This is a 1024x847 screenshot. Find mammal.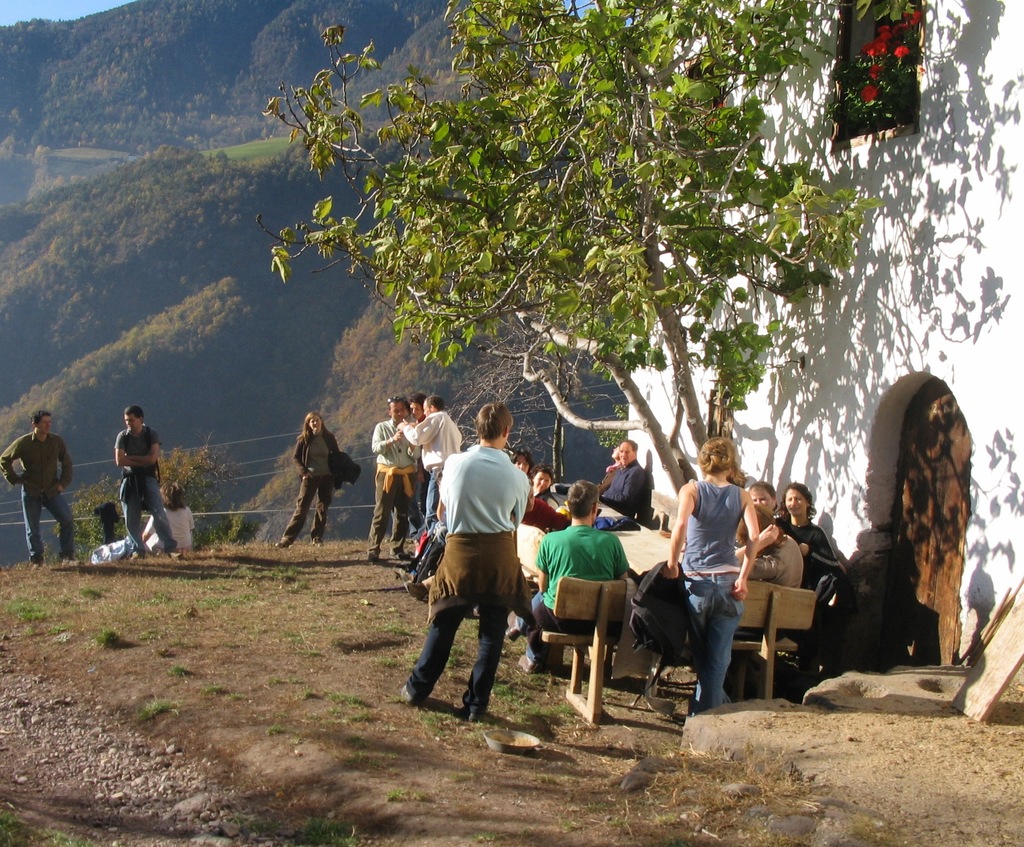
Bounding box: box=[598, 442, 620, 489].
